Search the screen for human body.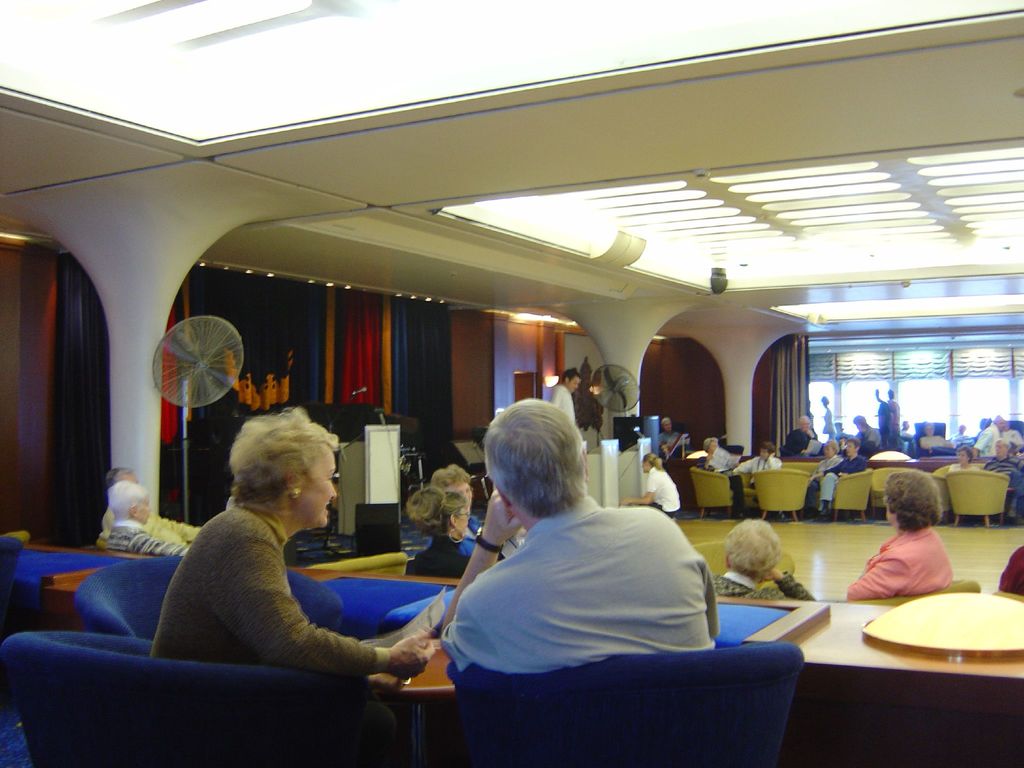
Found at box=[857, 426, 886, 448].
